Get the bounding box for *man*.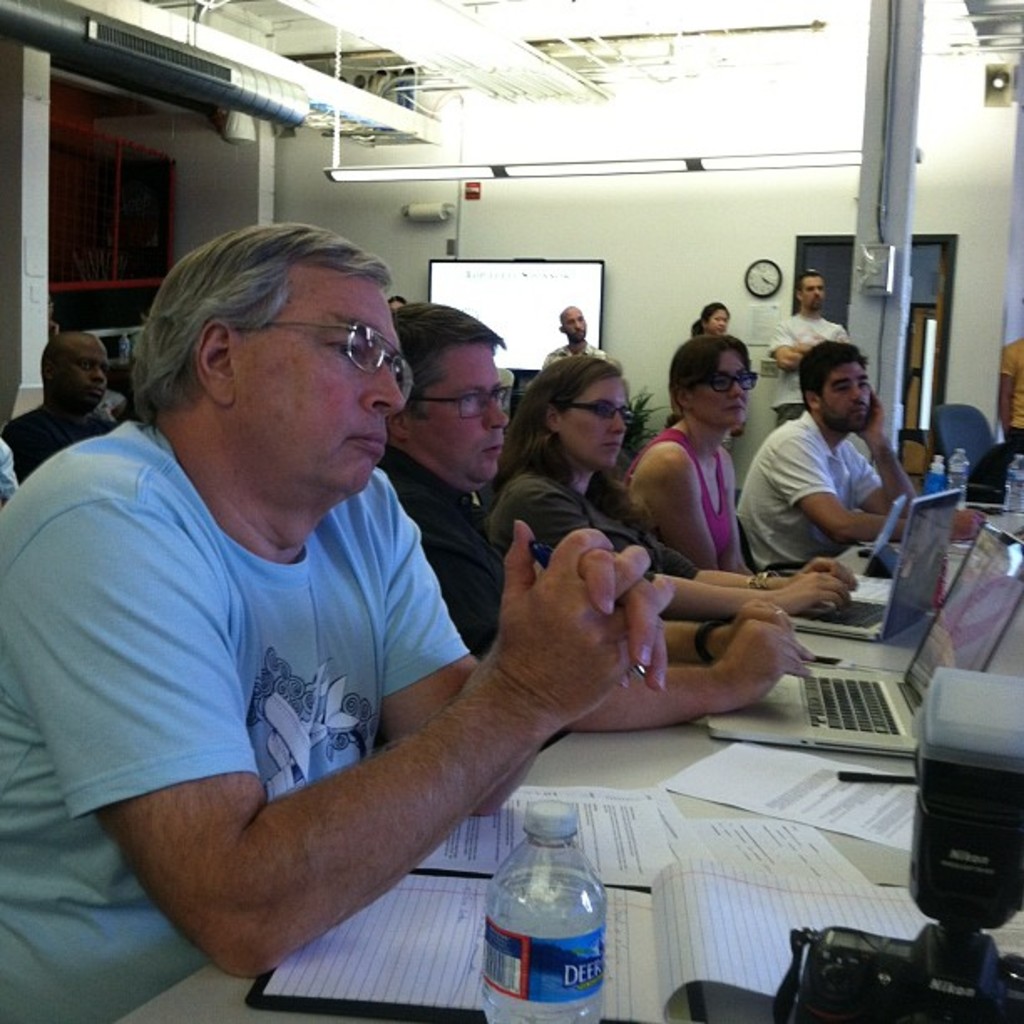
BBox(733, 336, 915, 564).
